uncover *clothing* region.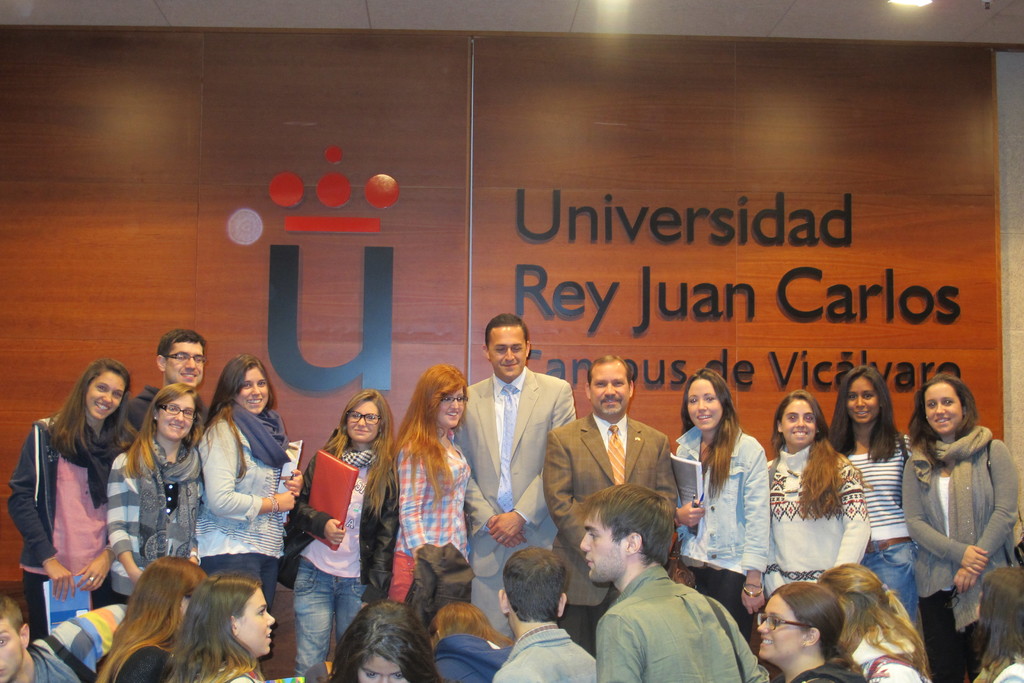
Uncovered: pyautogui.locateOnScreen(381, 418, 500, 581).
